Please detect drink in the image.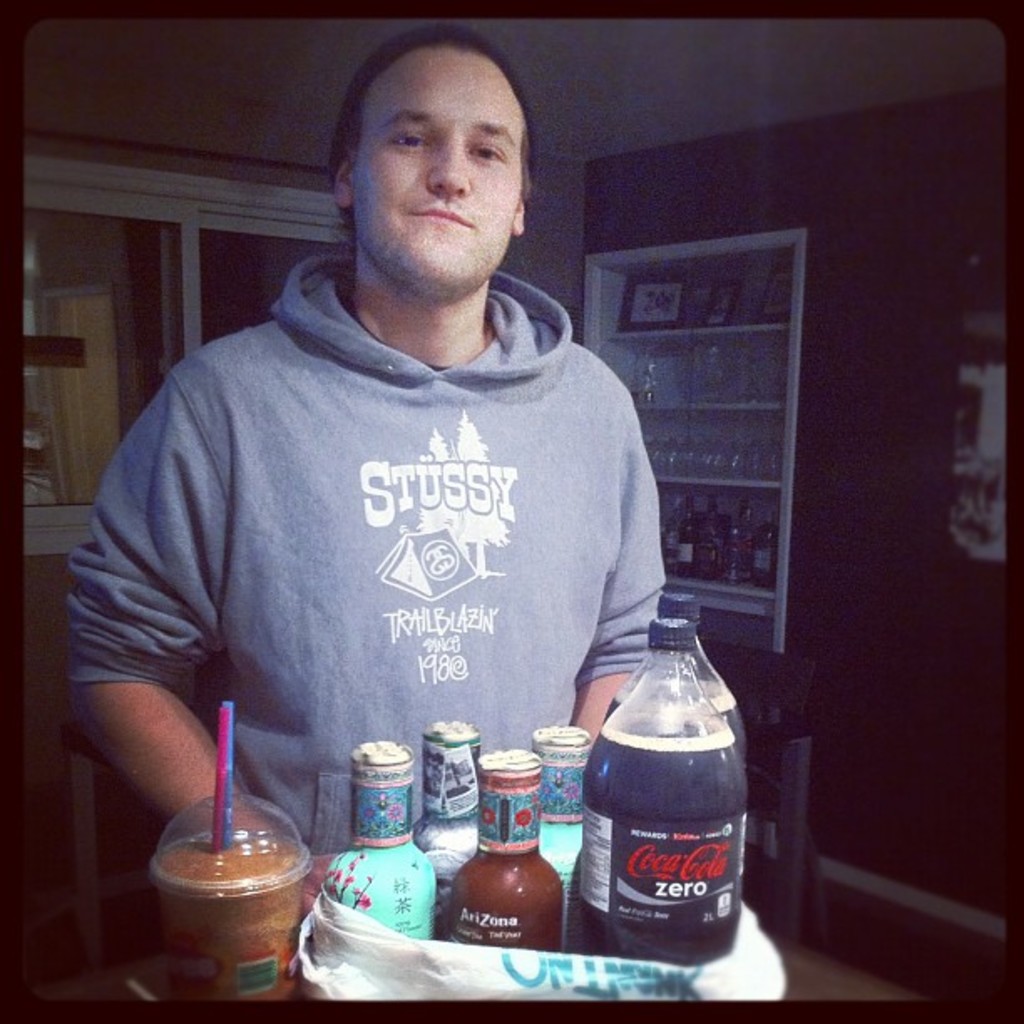
577,611,746,967.
